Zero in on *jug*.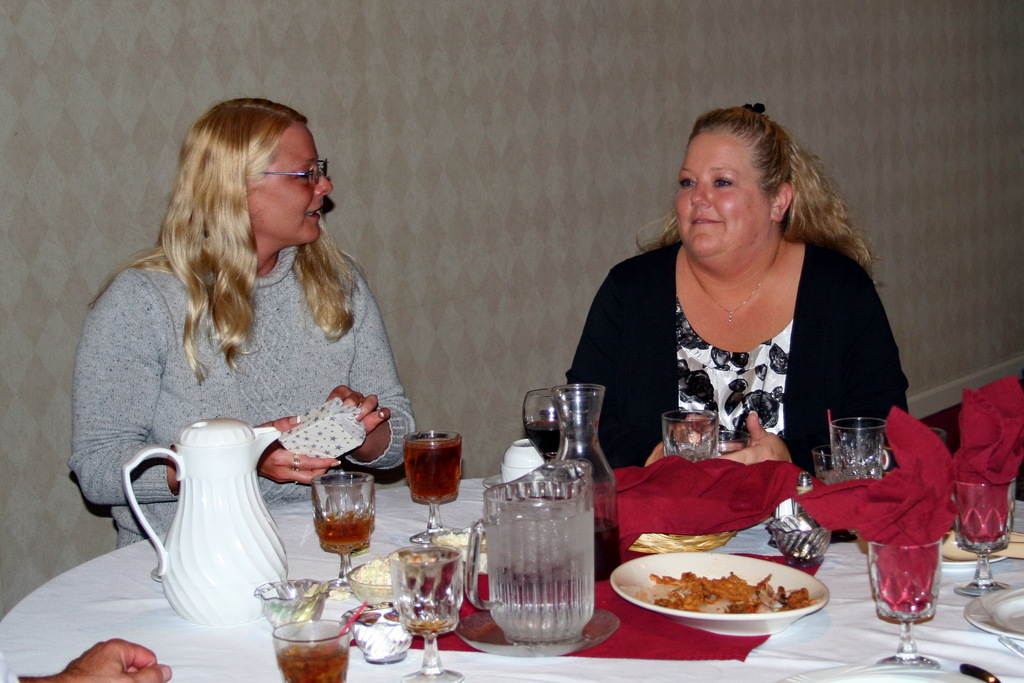
Zeroed in: box(131, 422, 292, 636).
